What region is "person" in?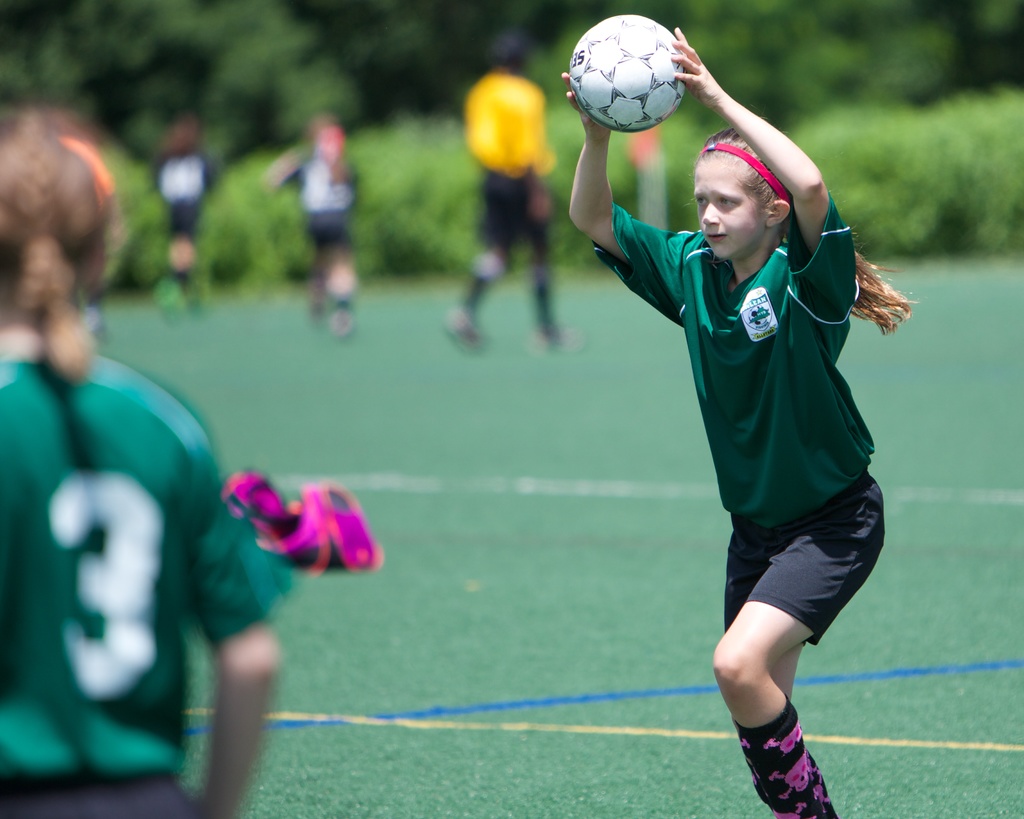
box=[0, 101, 294, 818].
